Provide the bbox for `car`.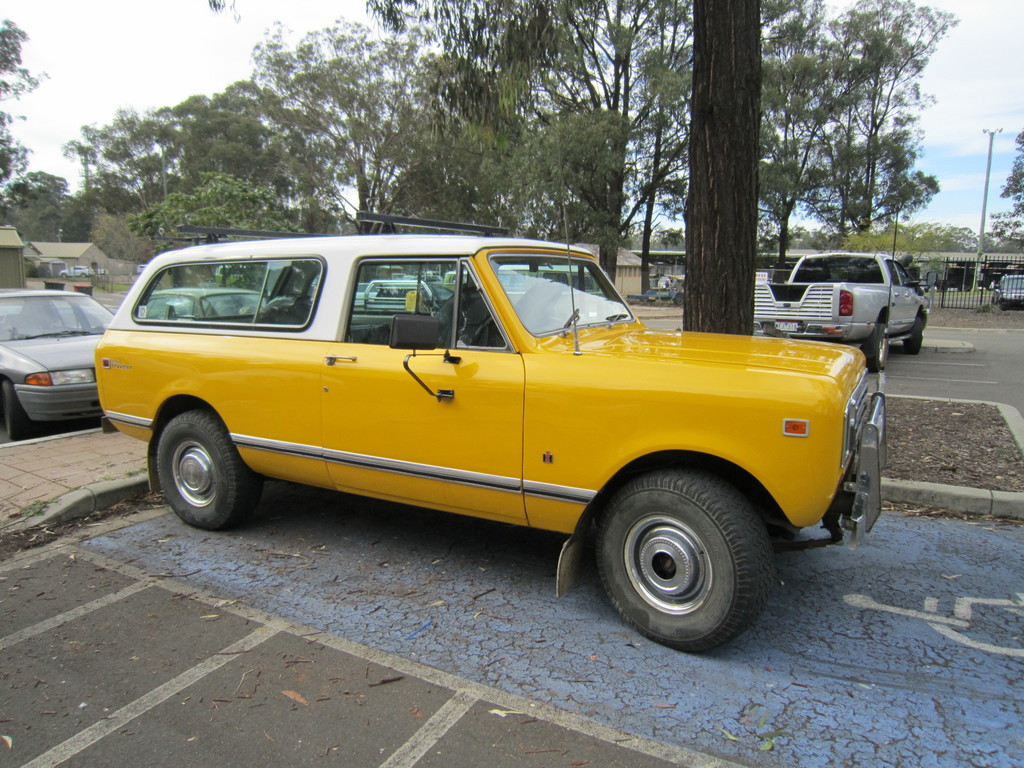
x1=0, y1=290, x2=122, y2=442.
